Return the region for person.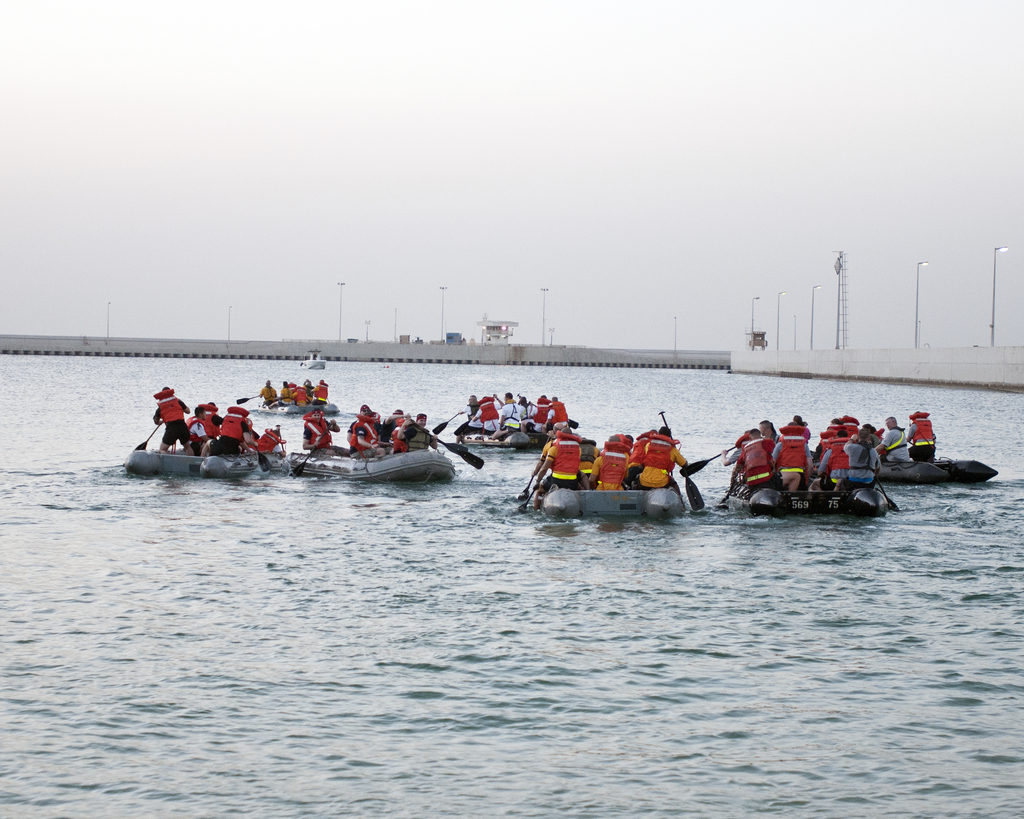
Rect(629, 419, 674, 493).
